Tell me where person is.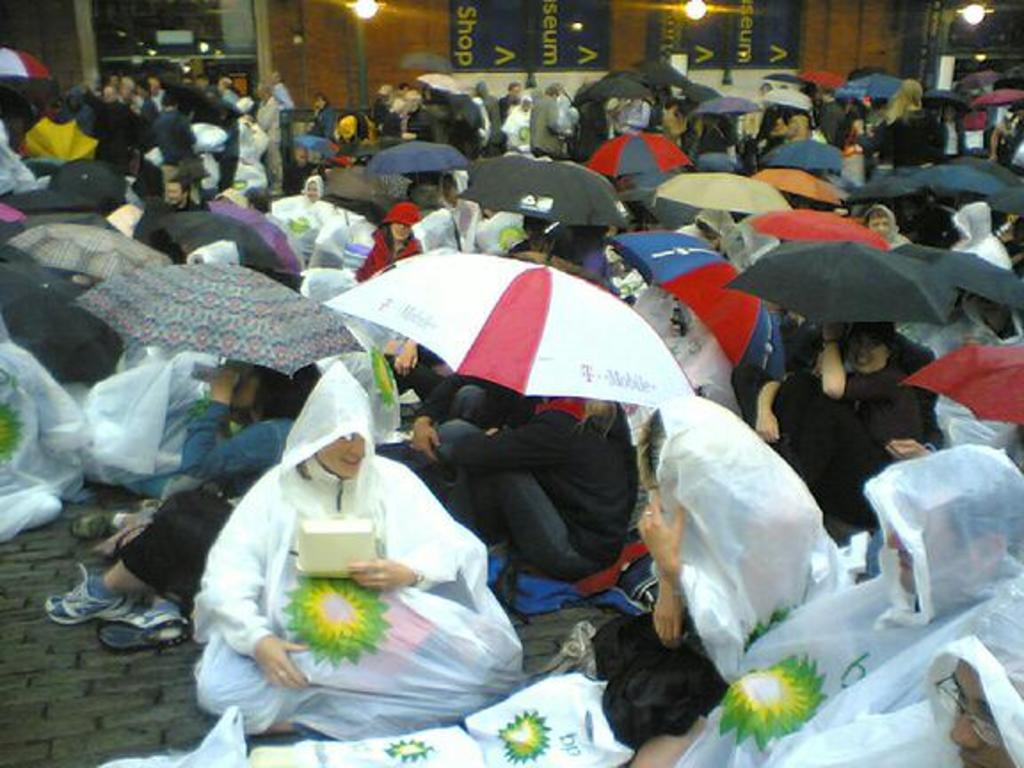
person is at region(85, 341, 217, 489).
